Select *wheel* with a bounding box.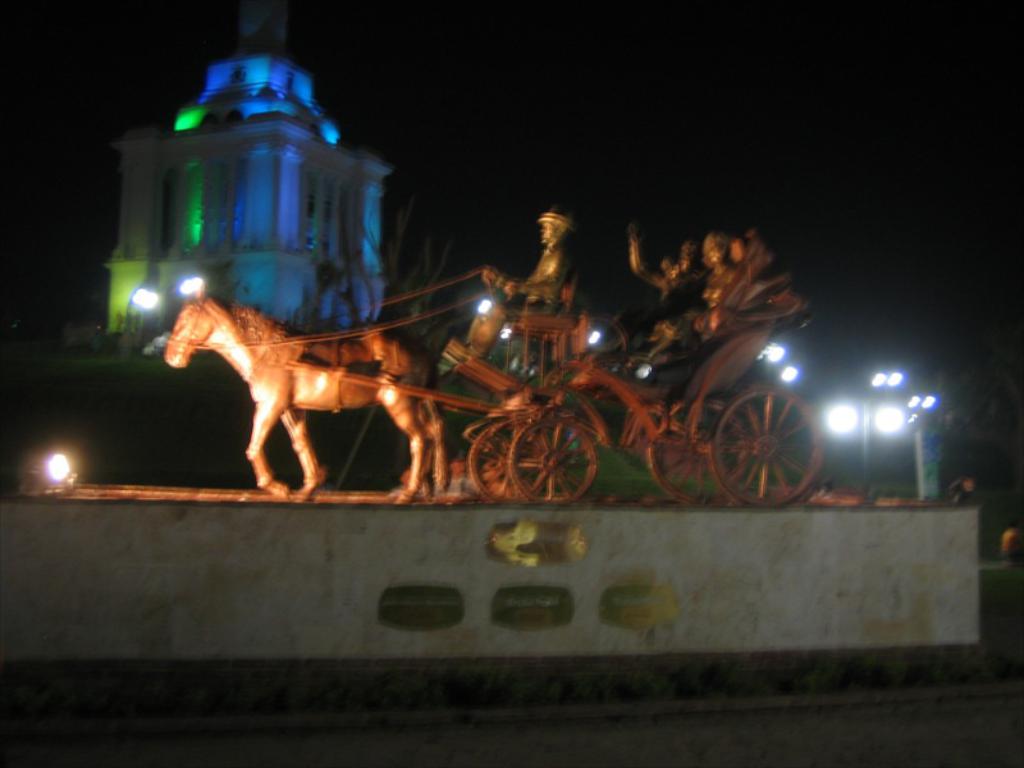
x1=457, y1=416, x2=559, y2=512.
